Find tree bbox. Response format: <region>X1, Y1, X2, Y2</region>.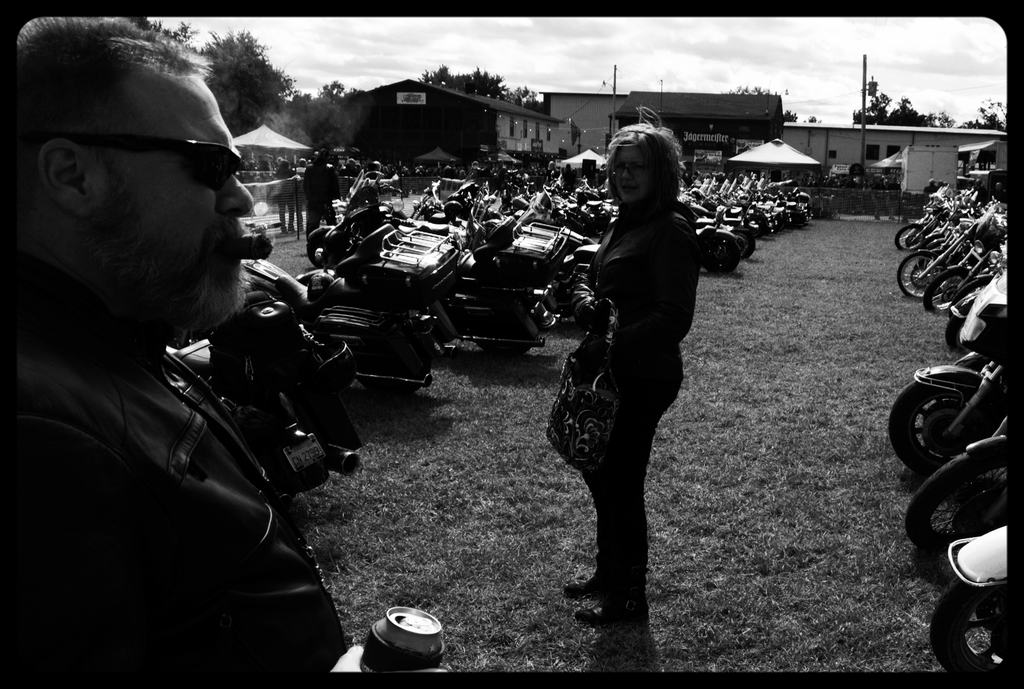
<region>296, 79, 358, 125</region>.
